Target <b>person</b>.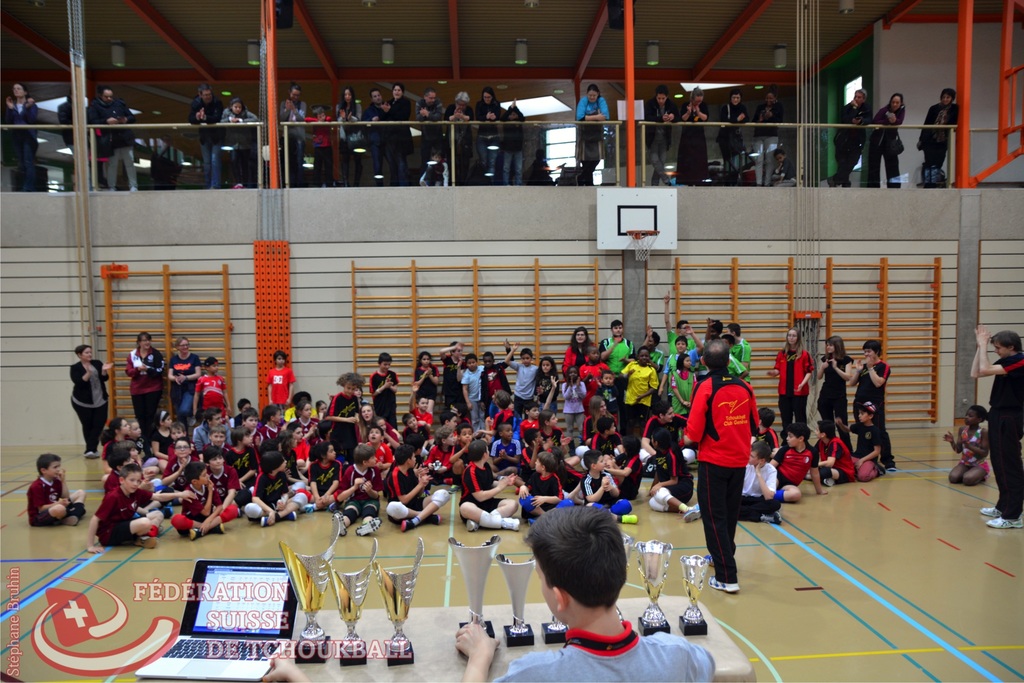
Target region: region(172, 461, 239, 540).
